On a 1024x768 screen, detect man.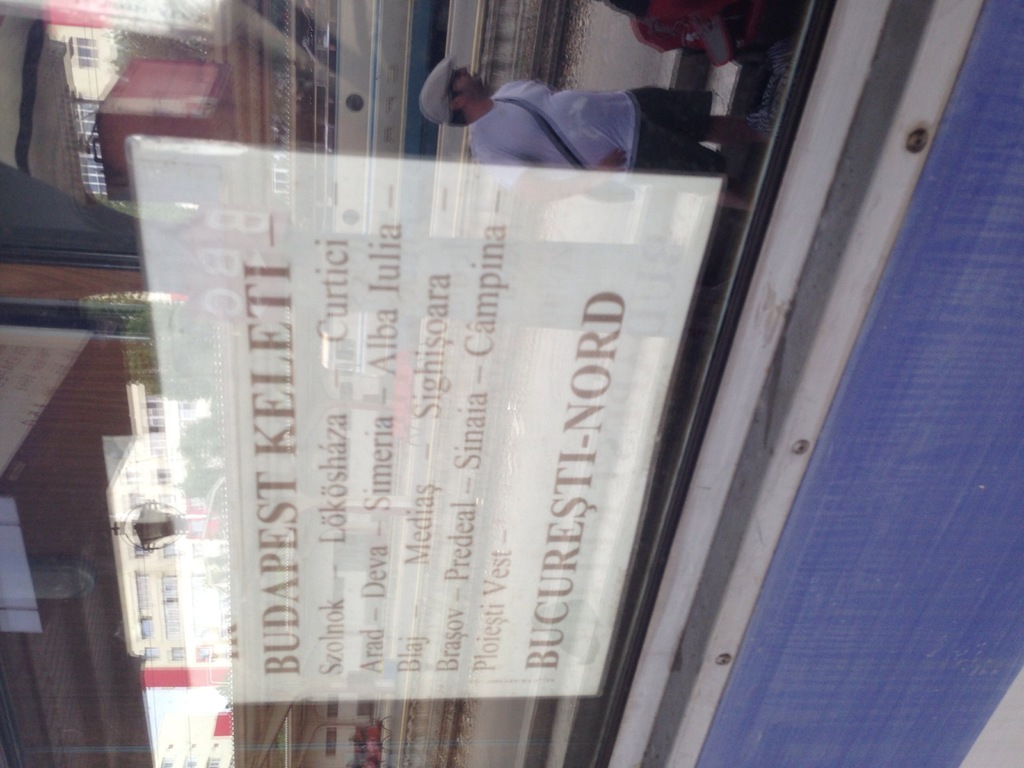
x1=358 y1=51 x2=718 y2=183.
